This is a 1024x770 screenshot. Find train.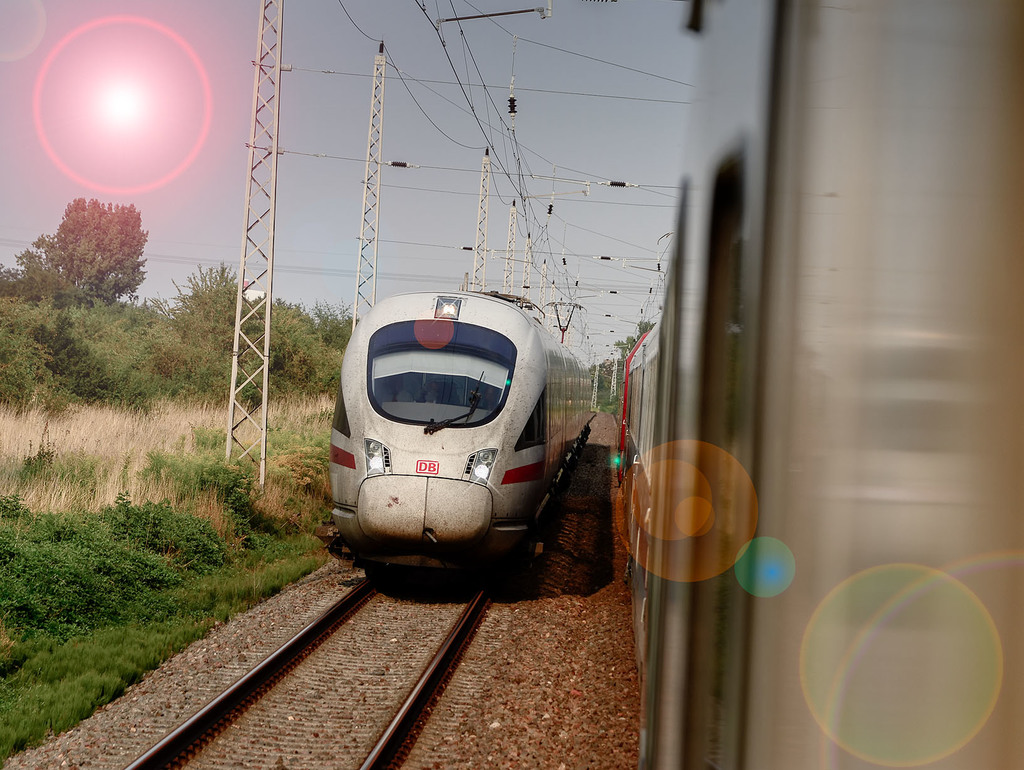
Bounding box: [626,0,1023,769].
